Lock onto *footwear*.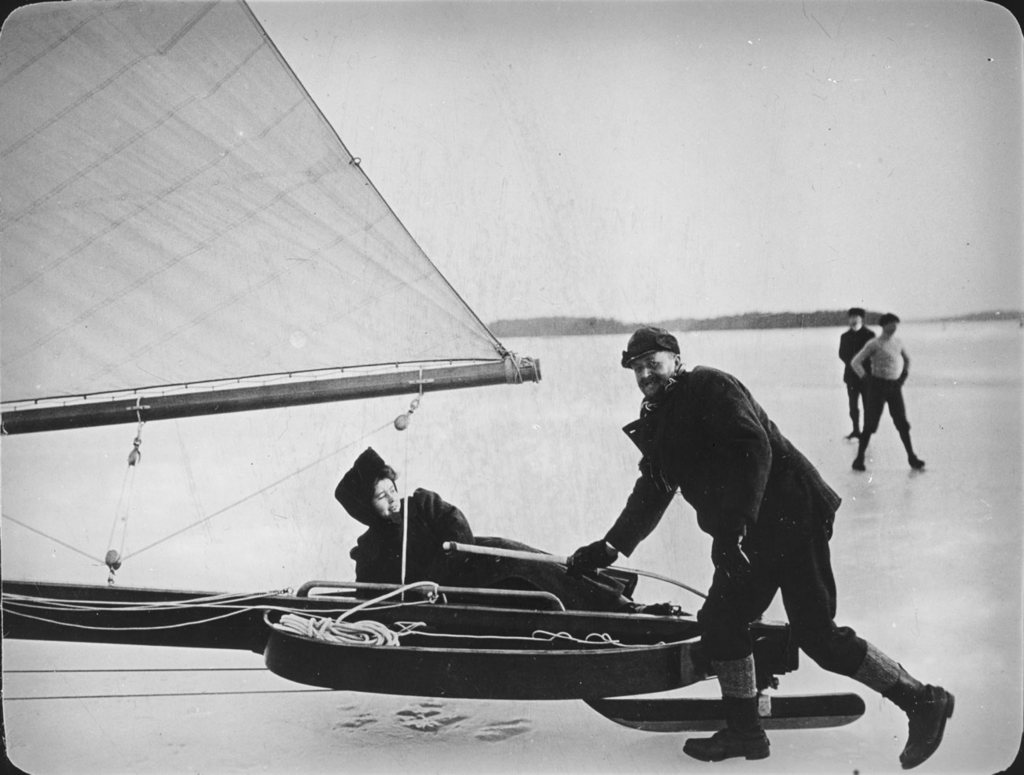
Locked: (x1=853, y1=435, x2=867, y2=471).
